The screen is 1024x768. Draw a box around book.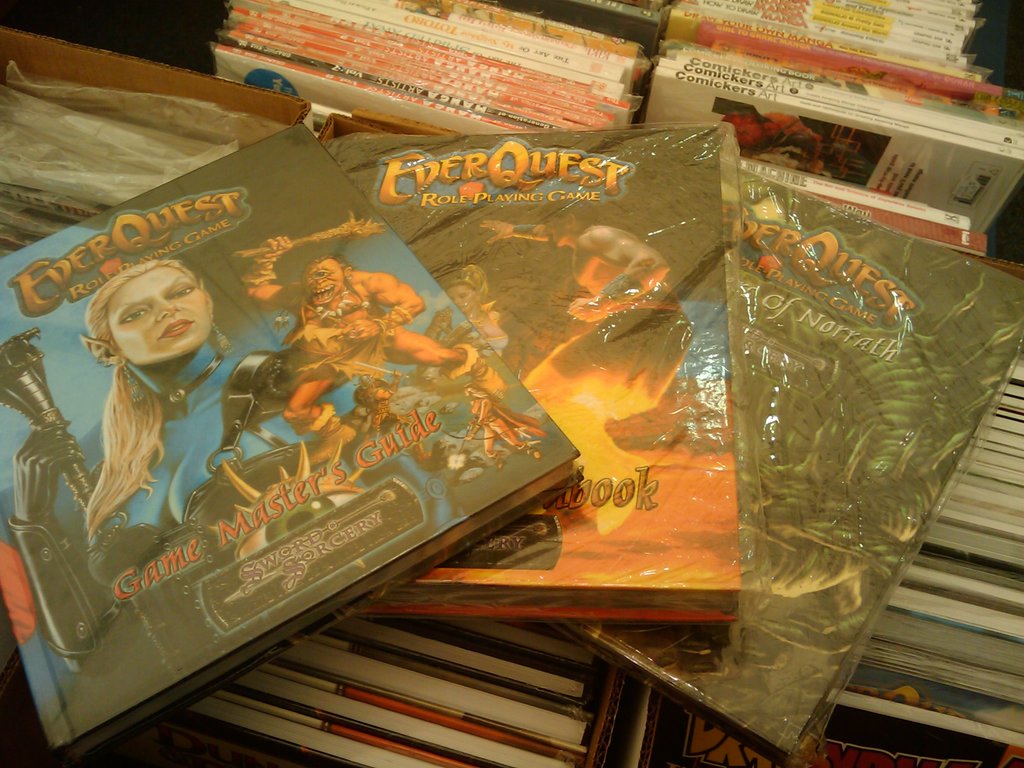
[left=8, top=166, right=582, bottom=710].
